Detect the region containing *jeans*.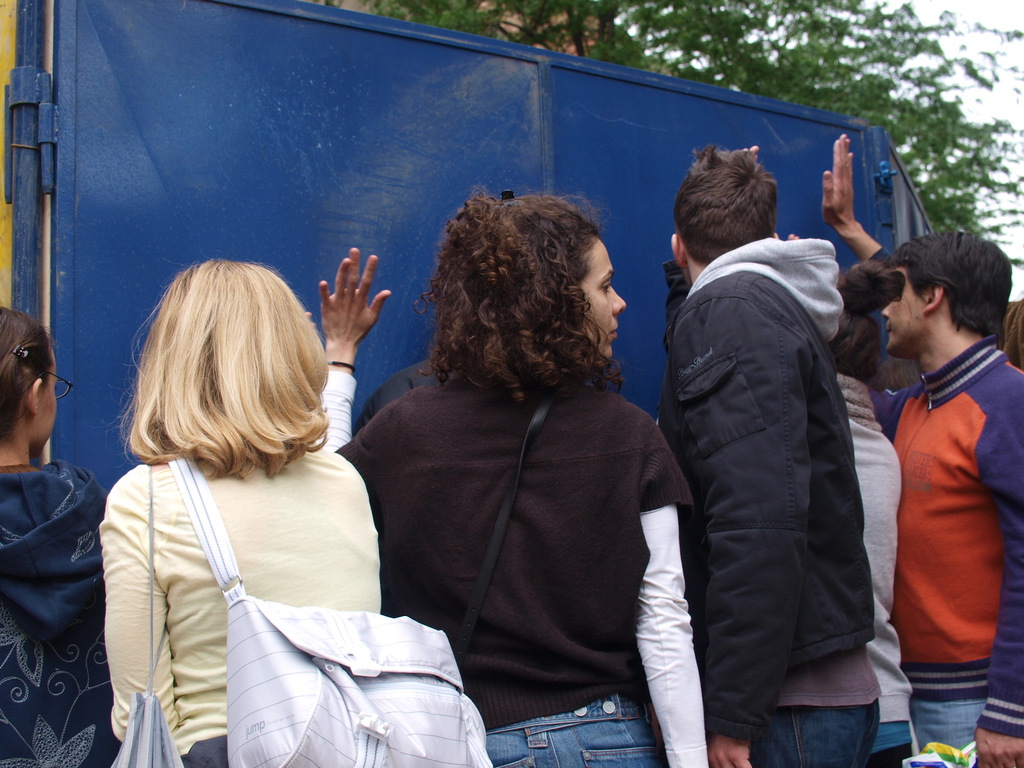
left=911, top=700, right=979, bottom=753.
